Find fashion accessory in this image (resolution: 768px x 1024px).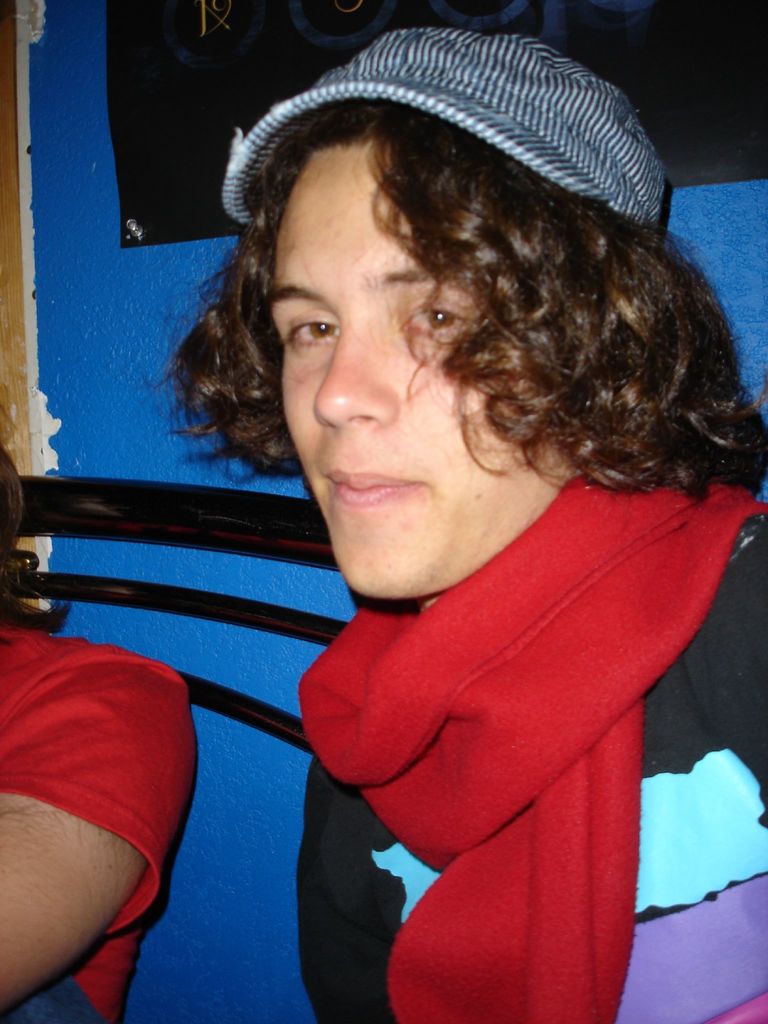
box=[215, 19, 675, 250].
